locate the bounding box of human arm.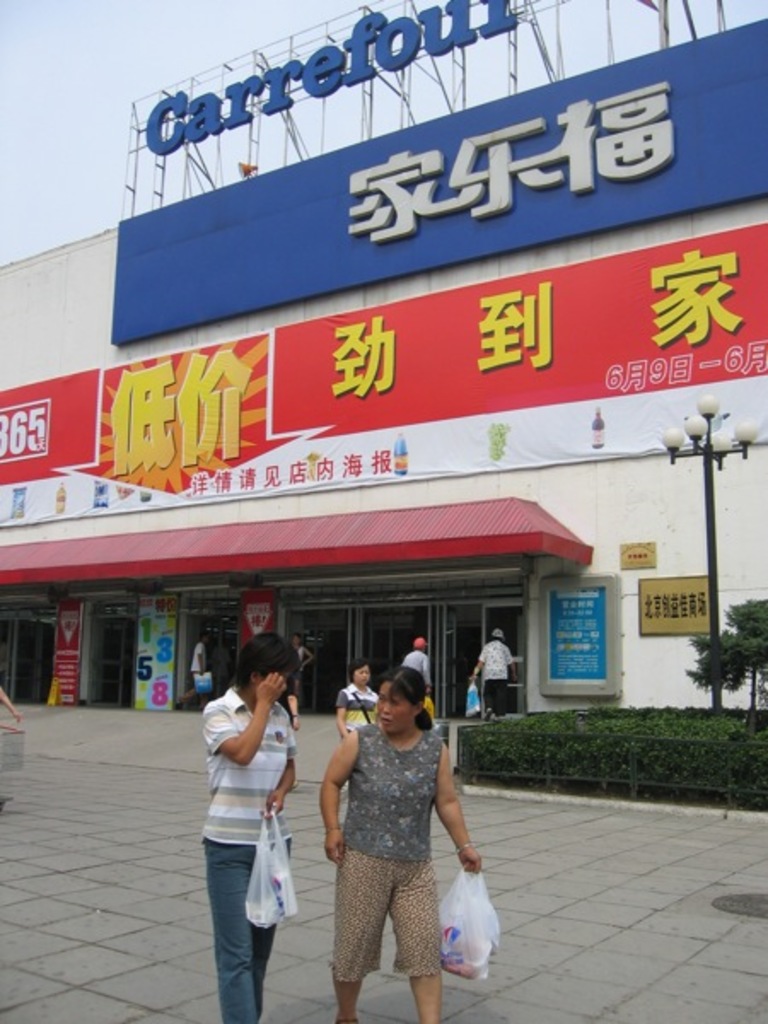
Bounding box: box(191, 643, 212, 679).
